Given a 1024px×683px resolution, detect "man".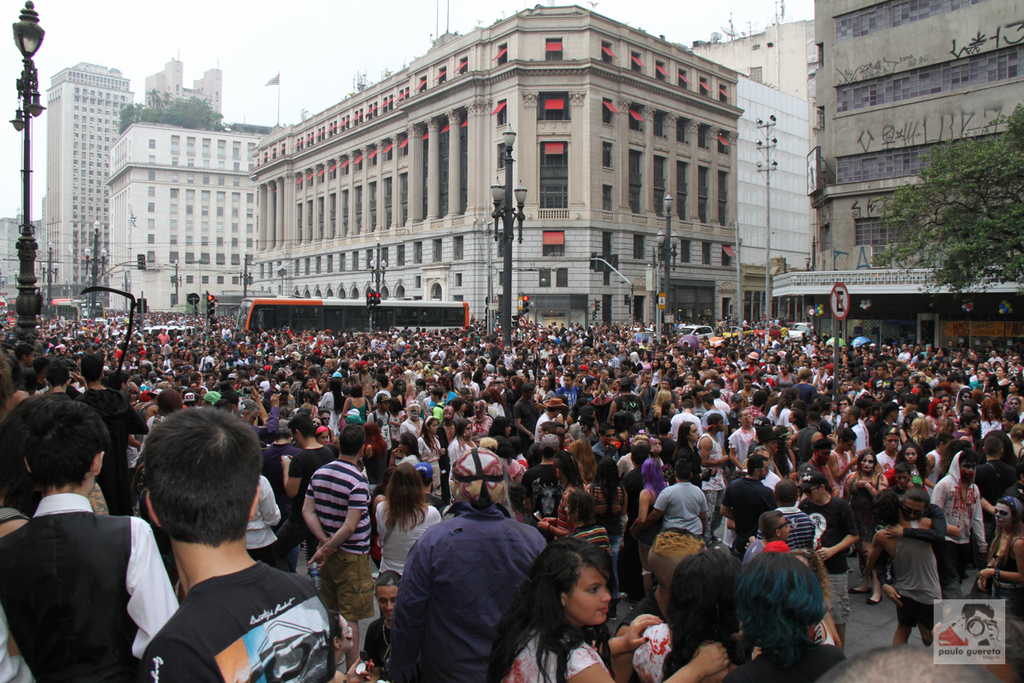
crop(556, 372, 579, 415).
